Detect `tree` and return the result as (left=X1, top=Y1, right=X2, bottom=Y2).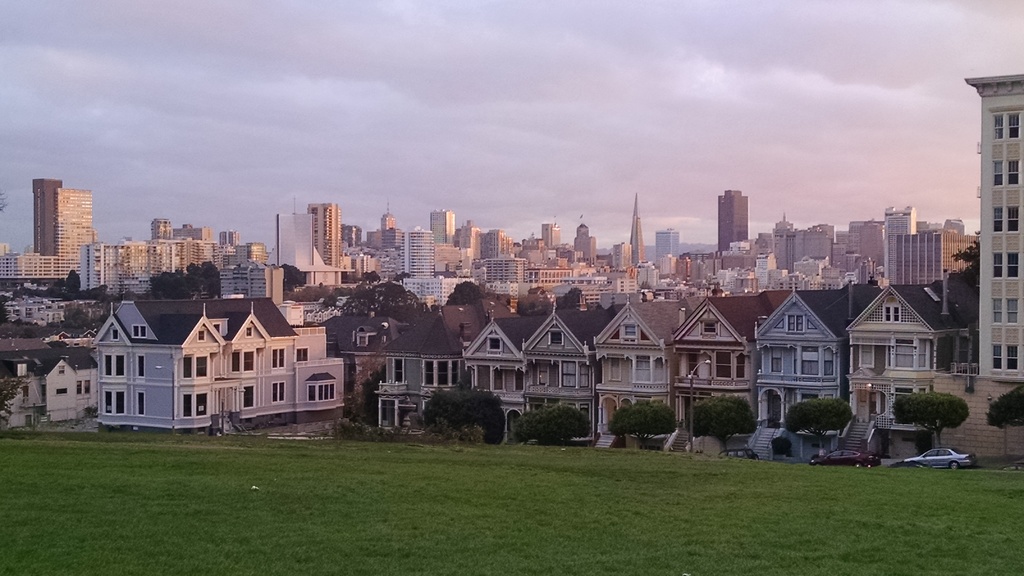
(left=892, top=391, right=970, bottom=447).
